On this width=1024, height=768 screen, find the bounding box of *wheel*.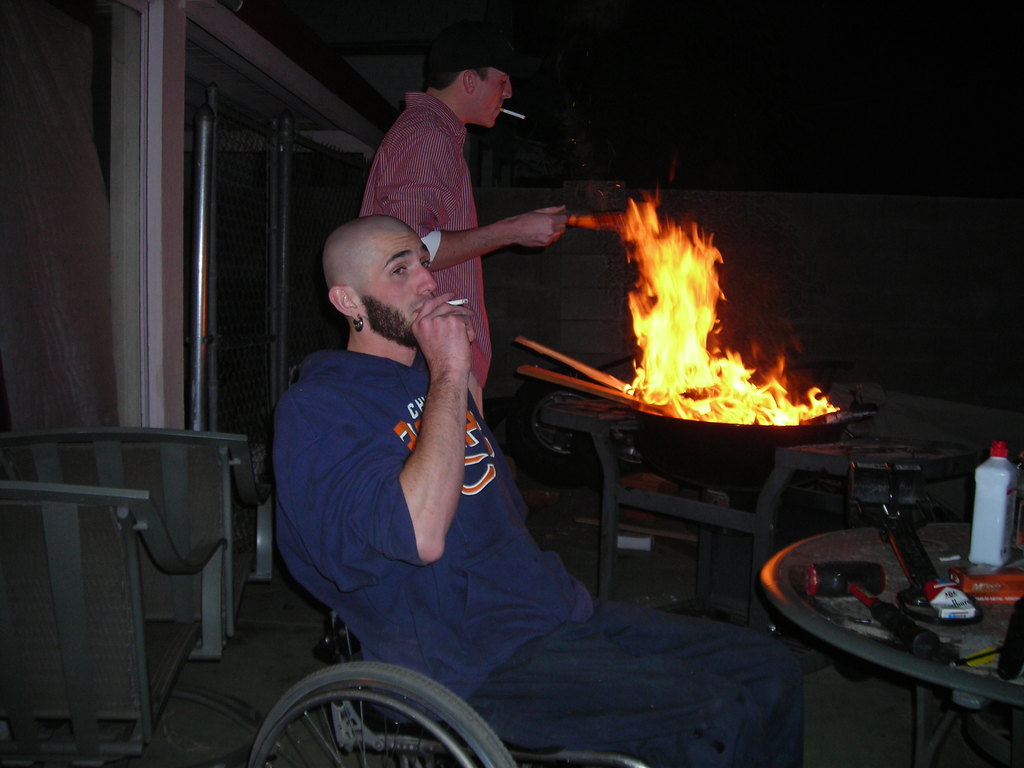
Bounding box: bbox=[260, 665, 492, 762].
